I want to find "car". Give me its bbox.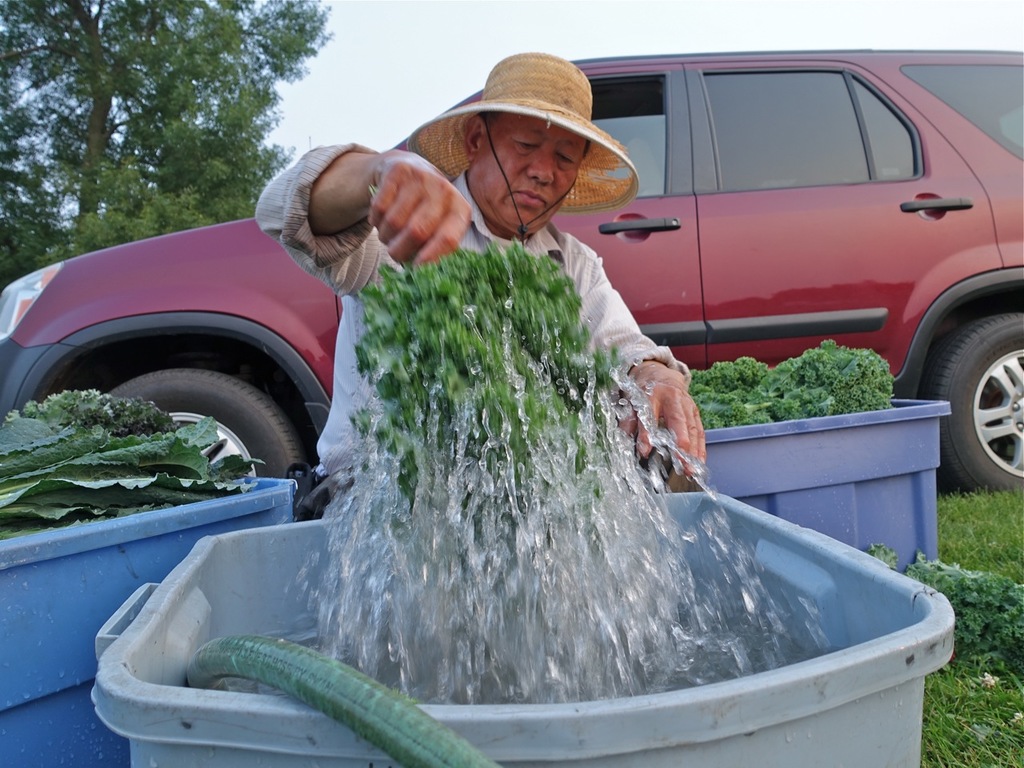
bbox=[0, 49, 1023, 490].
